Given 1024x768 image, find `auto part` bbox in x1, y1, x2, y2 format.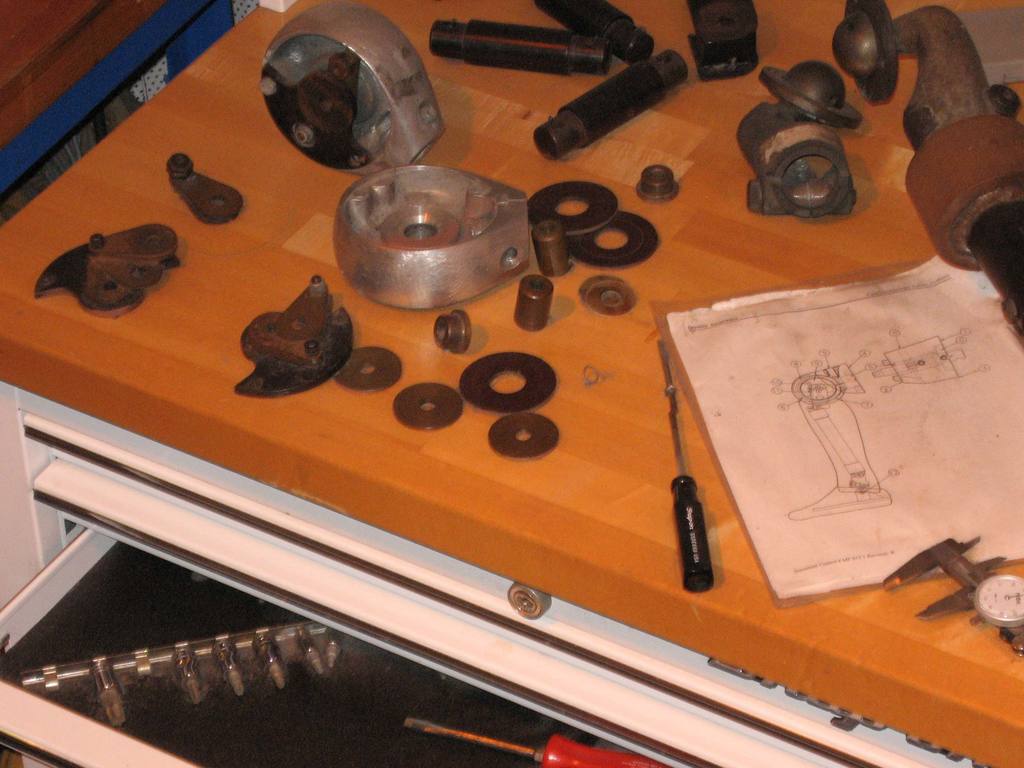
331, 344, 414, 401.
